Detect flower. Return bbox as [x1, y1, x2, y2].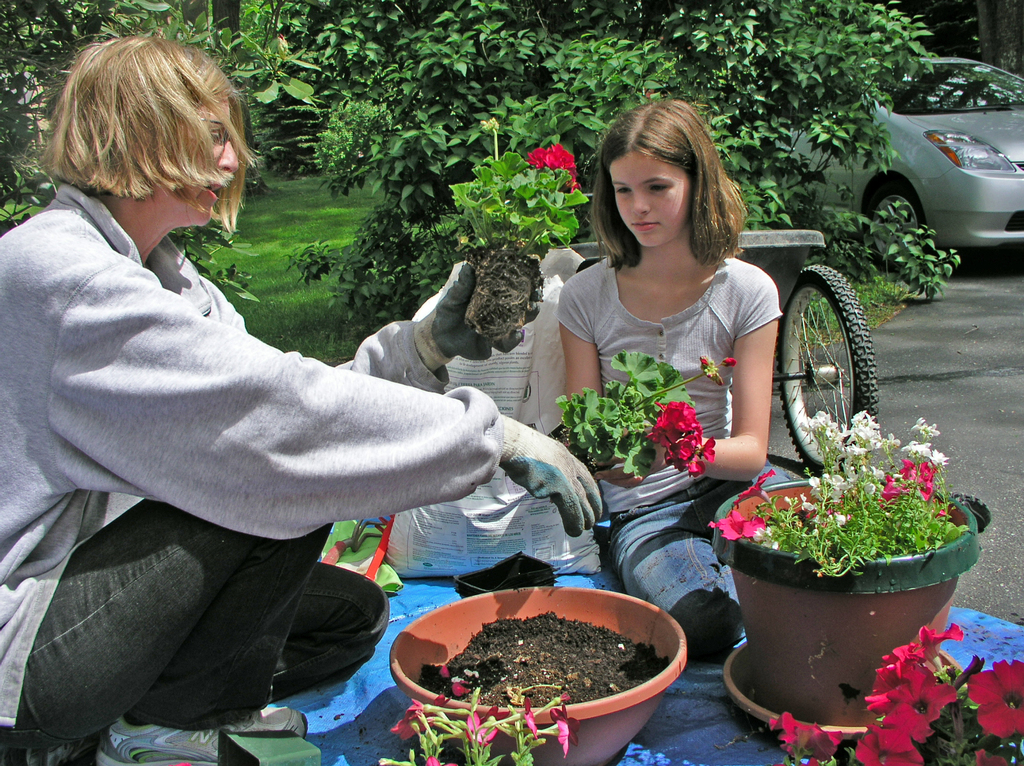
[879, 657, 976, 749].
